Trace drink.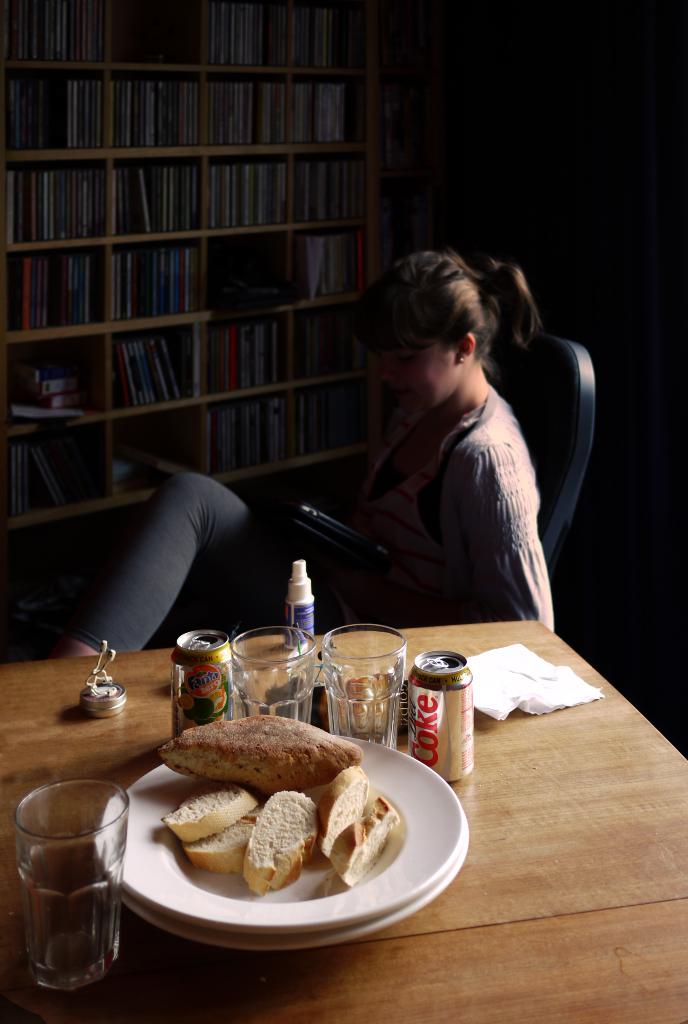
Traced to BBox(324, 676, 404, 743).
